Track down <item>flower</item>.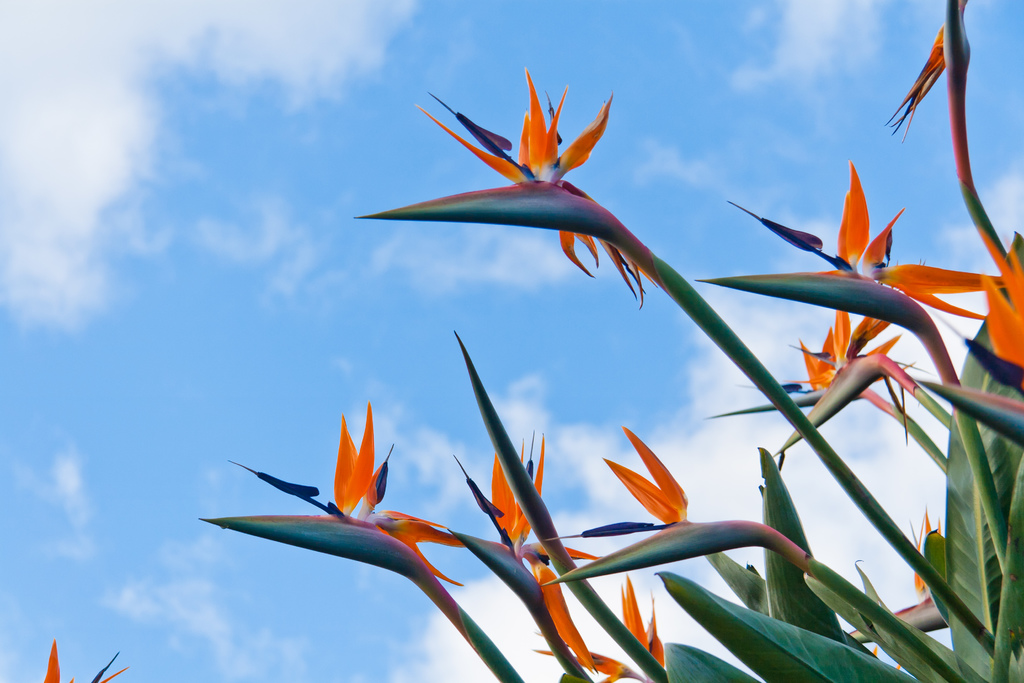
Tracked to box(882, 0, 1023, 413).
